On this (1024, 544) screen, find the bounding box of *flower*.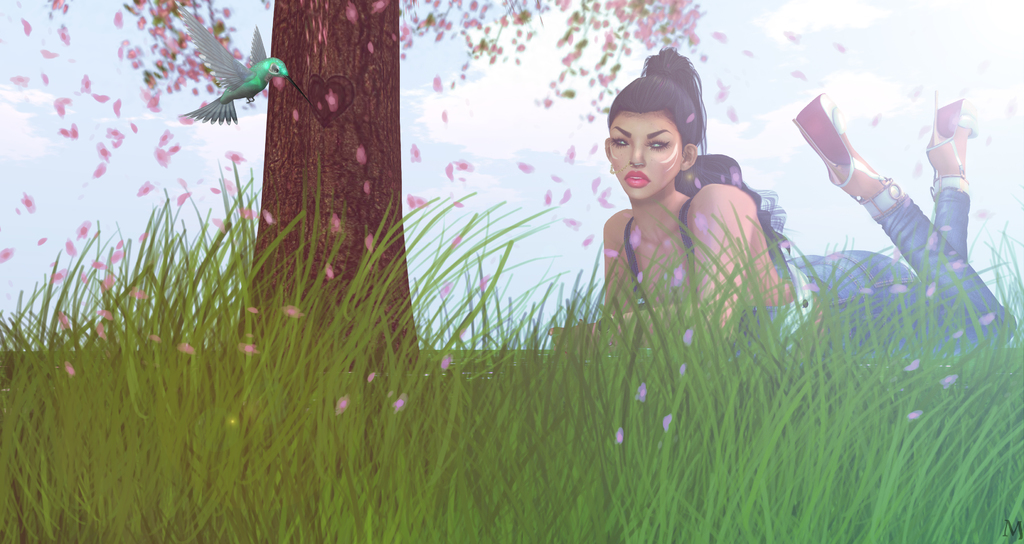
Bounding box: crop(397, 0, 694, 116).
